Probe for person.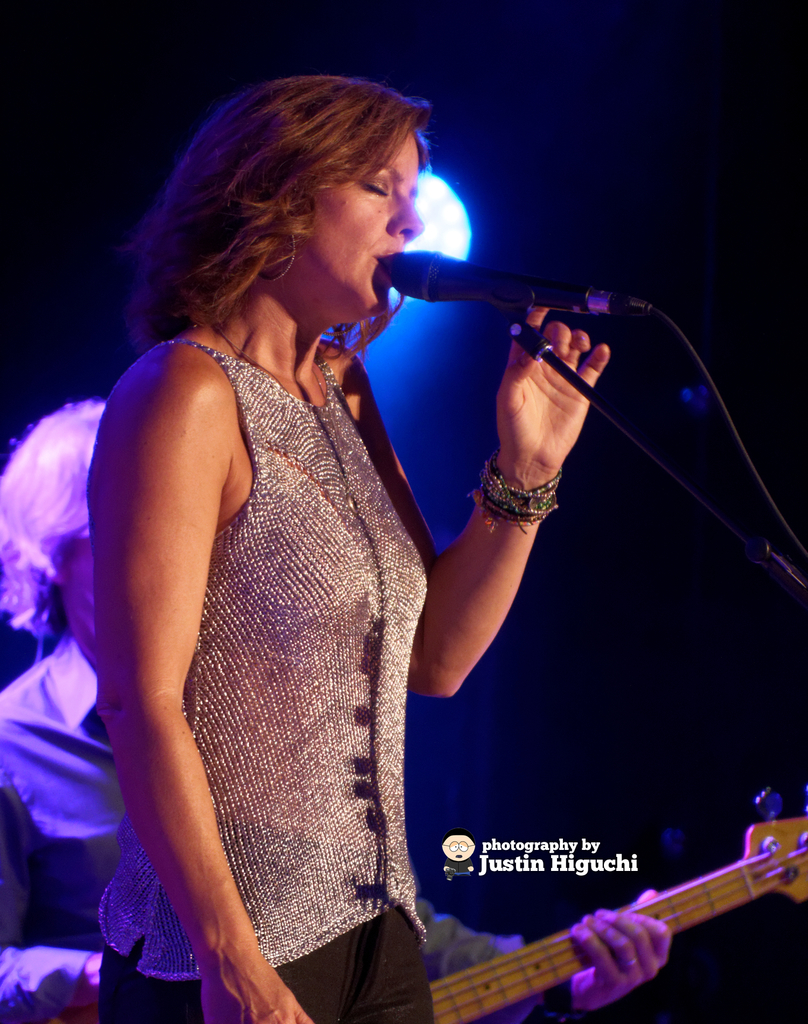
Probe result: pyautogui.locateOnScreen(0, 395, 672, 1023).
